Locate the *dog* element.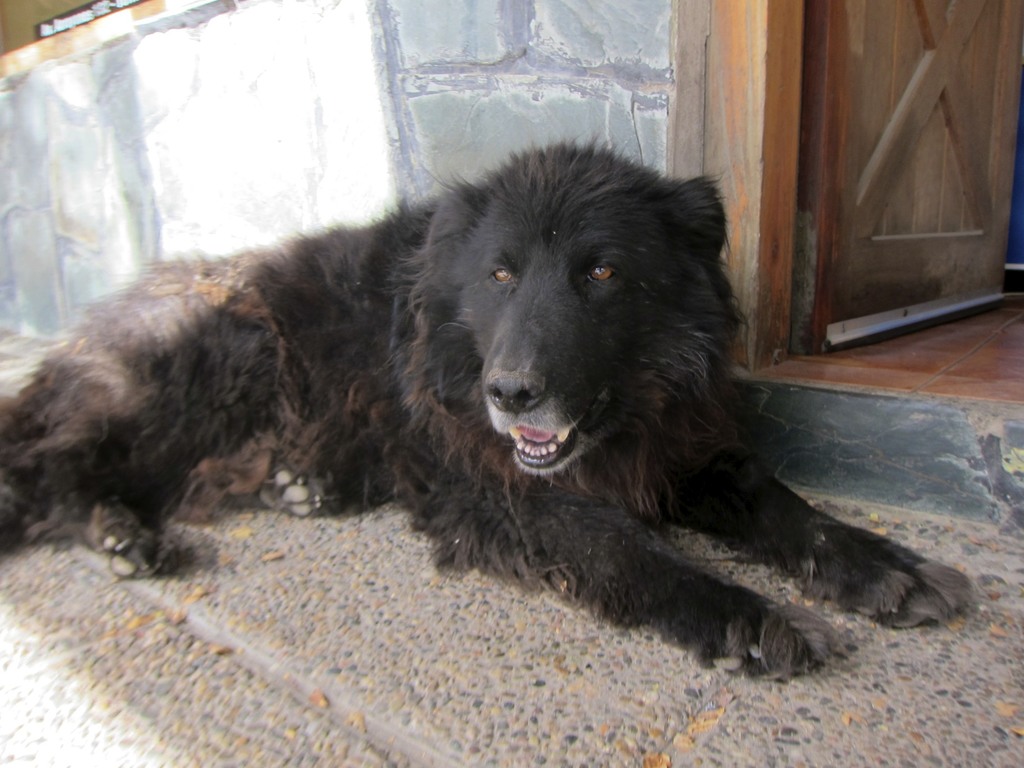
Element bbox: {"x1": 0, "y1": 131, "x2": 976, "y2": 684}.
